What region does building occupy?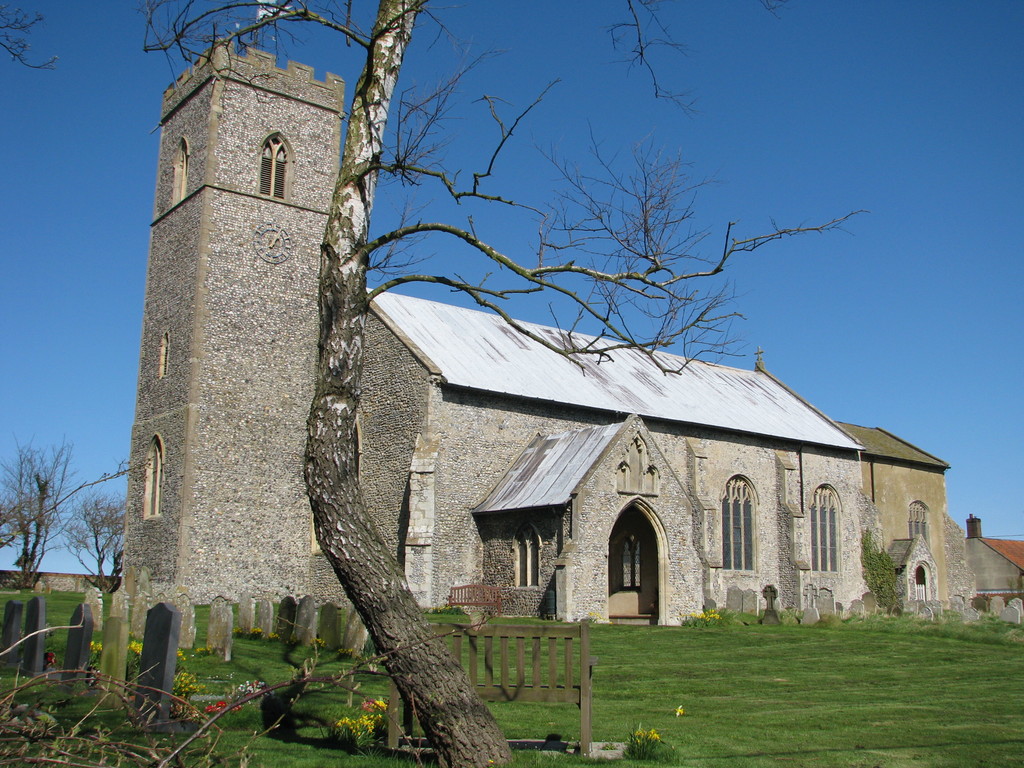
BBox(120, 31, 341, 605).
